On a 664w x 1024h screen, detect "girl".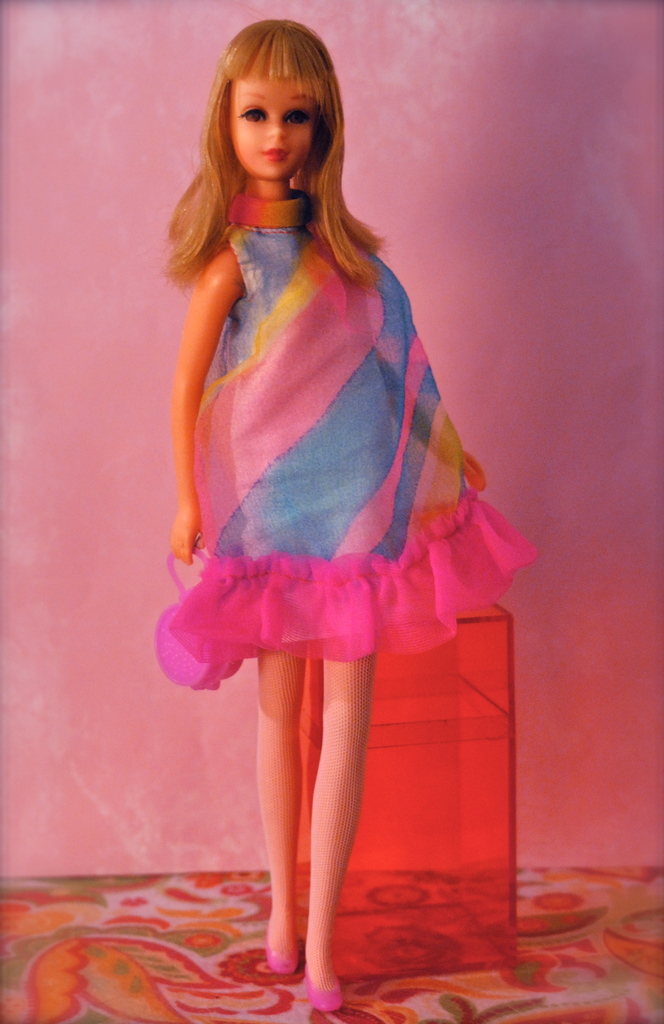
region(160, 18, 533, 1005).
